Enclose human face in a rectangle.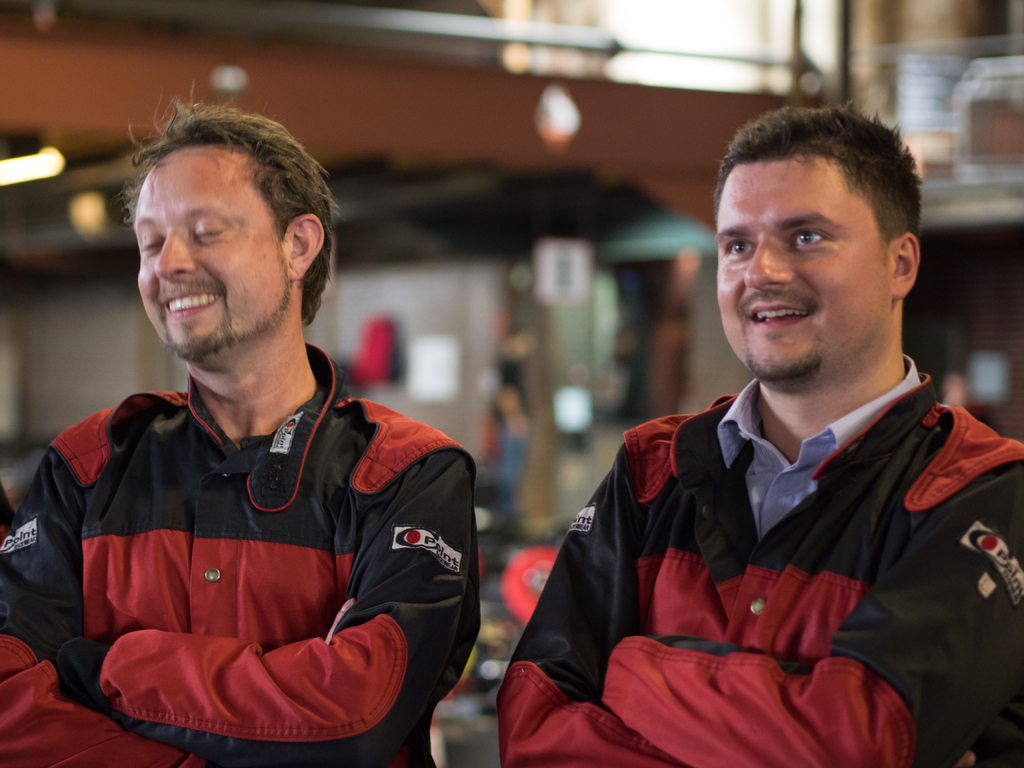
<region>716, 159, 876, 369</region>.
